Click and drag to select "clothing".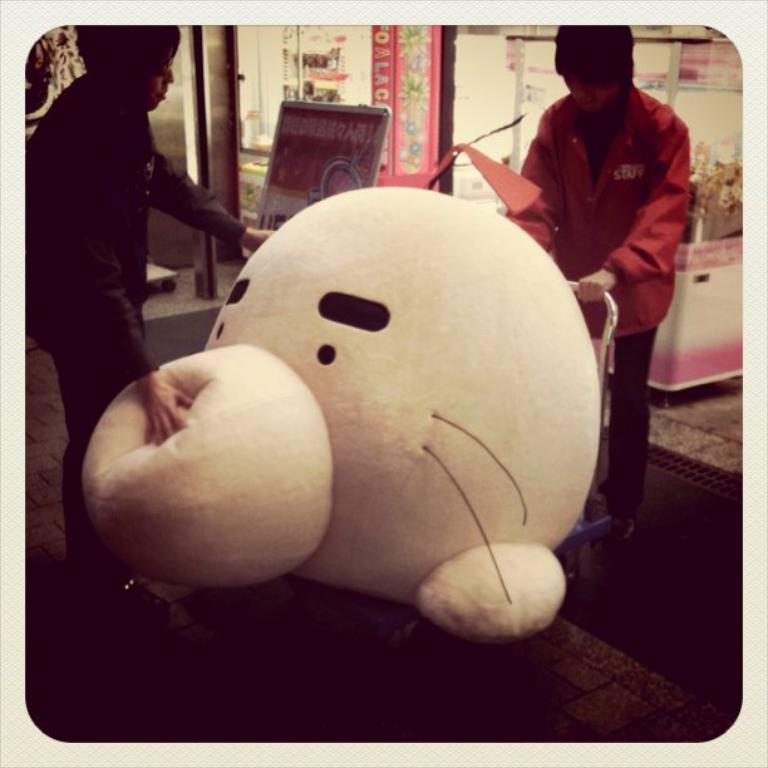
Selection: x1=502, y1=80, x2=688, y2=509.
